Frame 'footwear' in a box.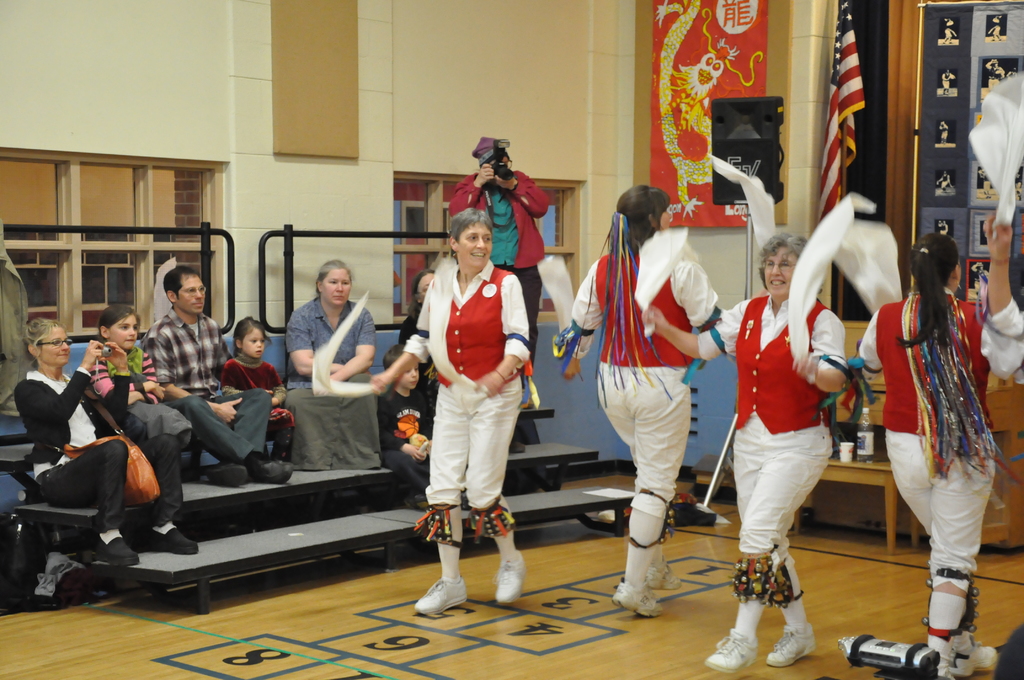
bbox=(204, 462, 248, 487).
